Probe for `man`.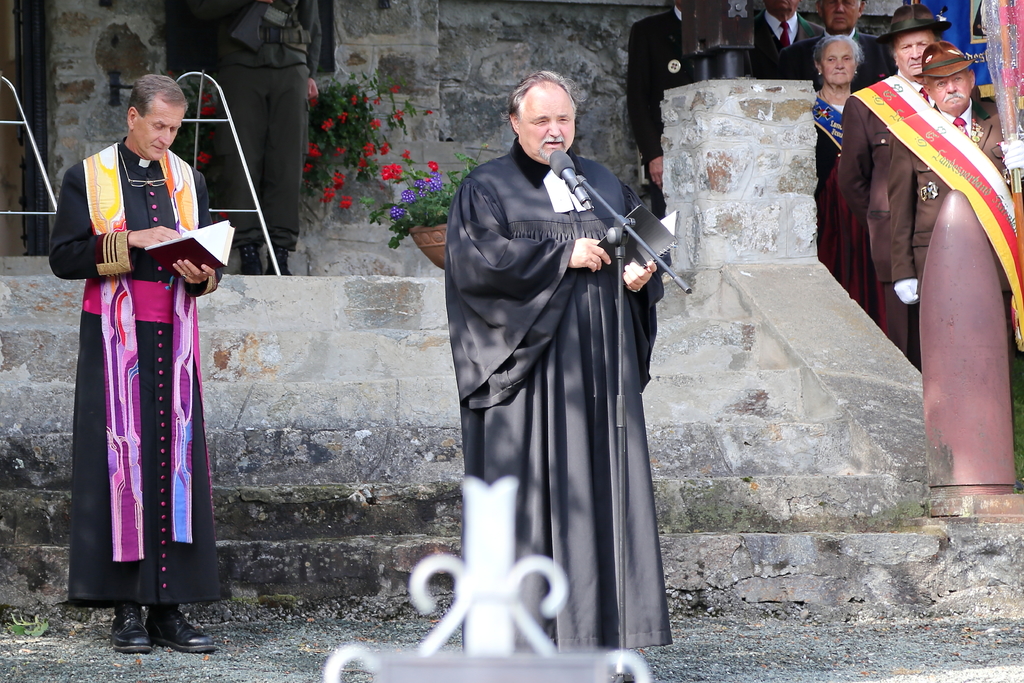
Probe result: {"x1": 44, "y1": 73, "x2": 225, "y2": 652}.
